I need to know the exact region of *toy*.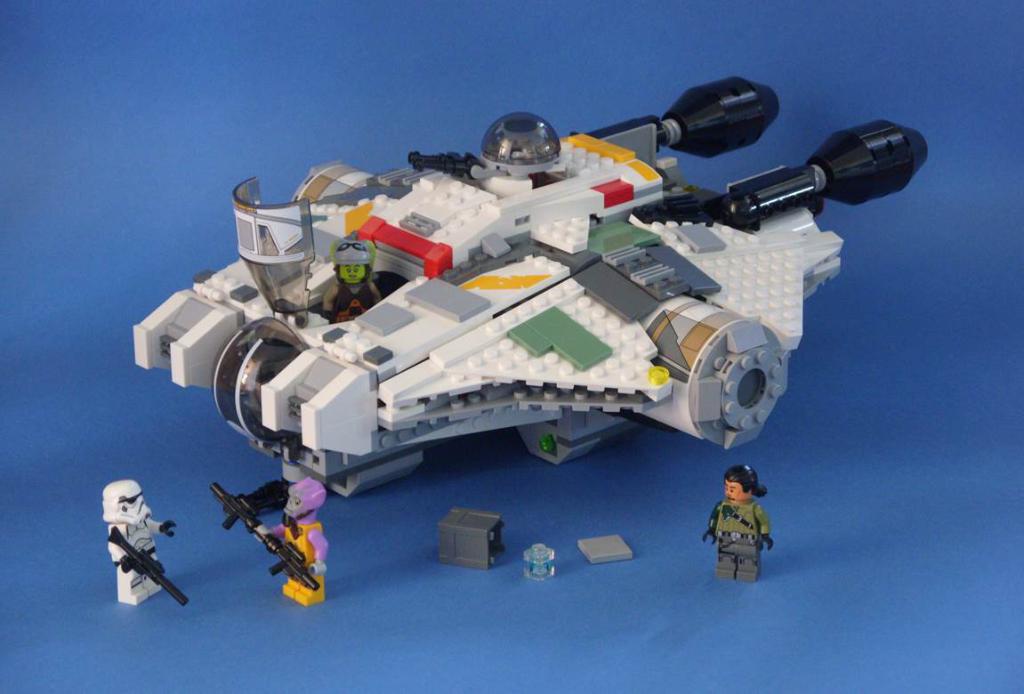
Region: box=[126, 66, 958, 501].
